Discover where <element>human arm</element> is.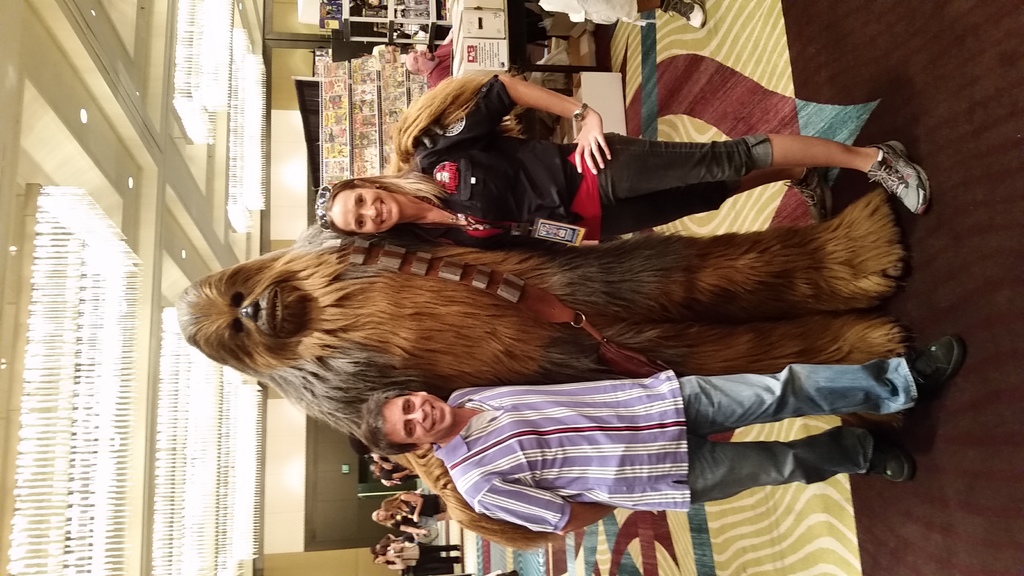
Discovered at crop(395, 530, 430, 536).
